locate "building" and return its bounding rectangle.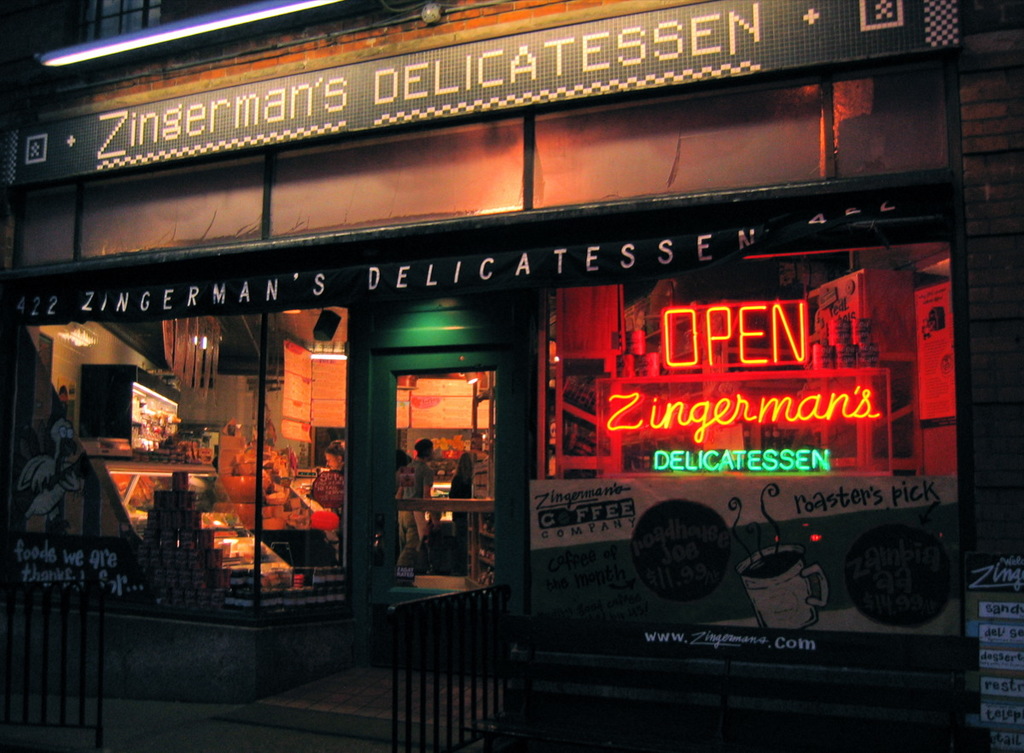
x1=0 y1=0 x2=1023 y2=750.
